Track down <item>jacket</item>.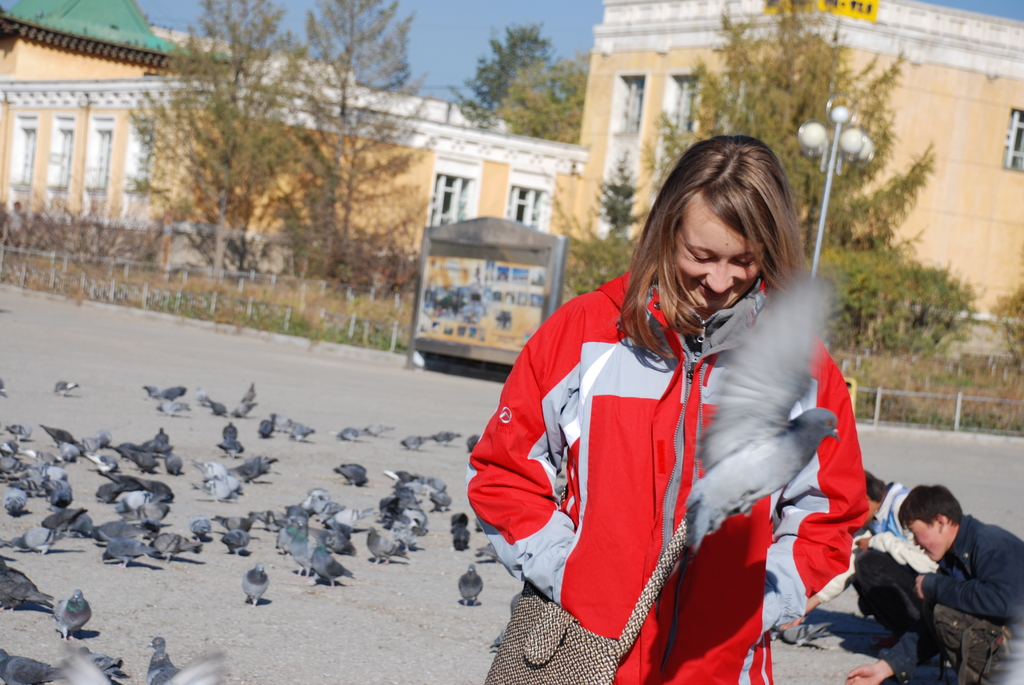
Tracked to crop(423, 165, 897, 661).
